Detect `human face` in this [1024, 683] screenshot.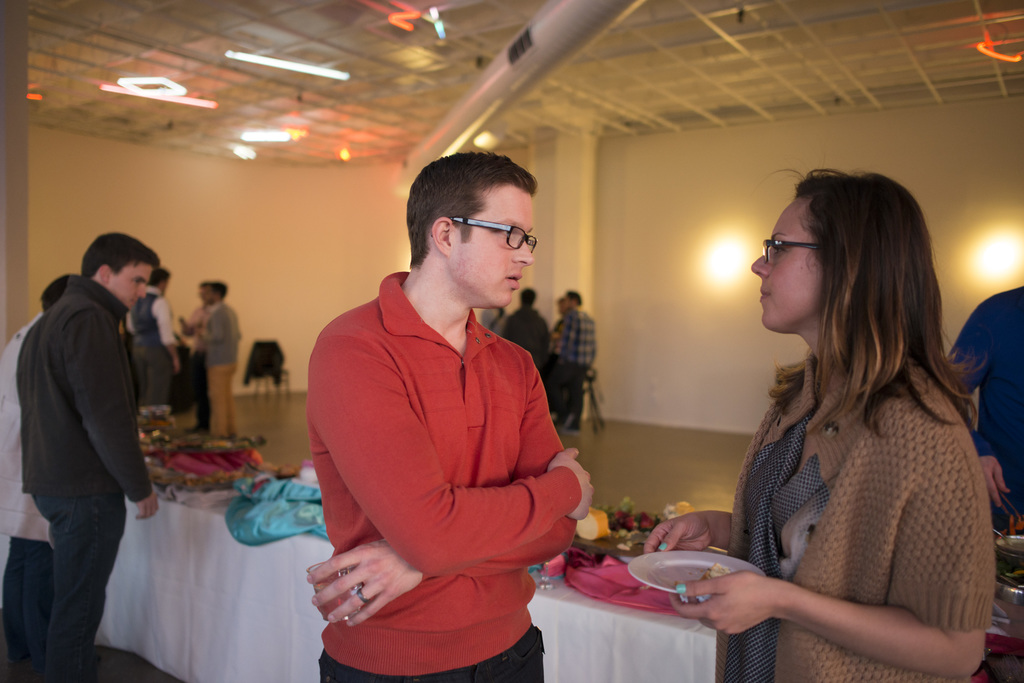
Detection: bbox(159, 280, 170, 296).
